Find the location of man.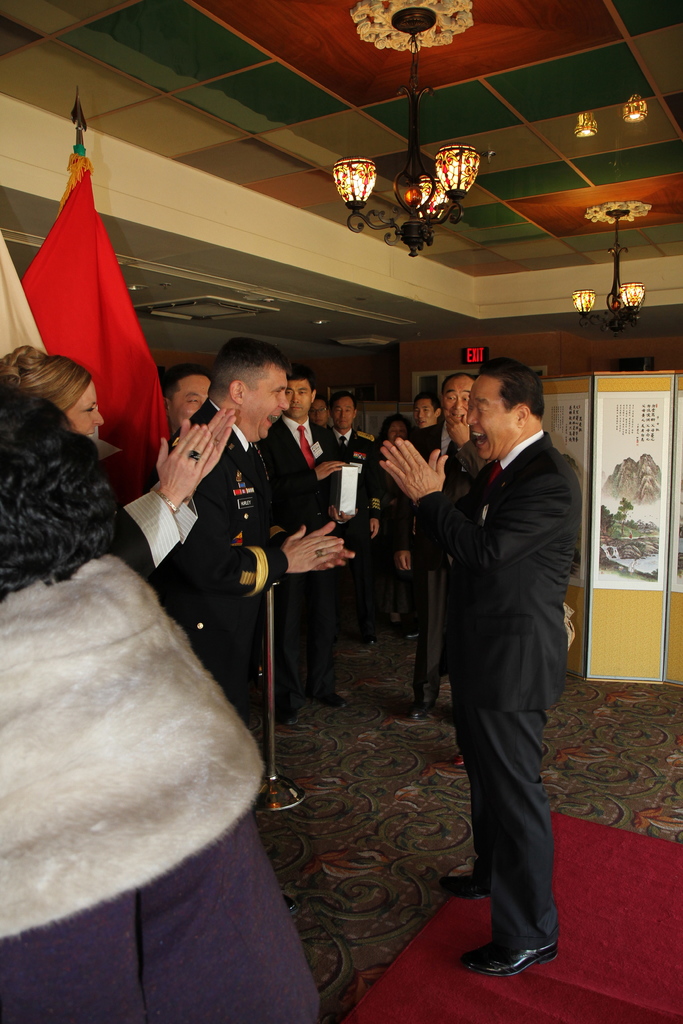
Location: (259, 378, 349, 706).
